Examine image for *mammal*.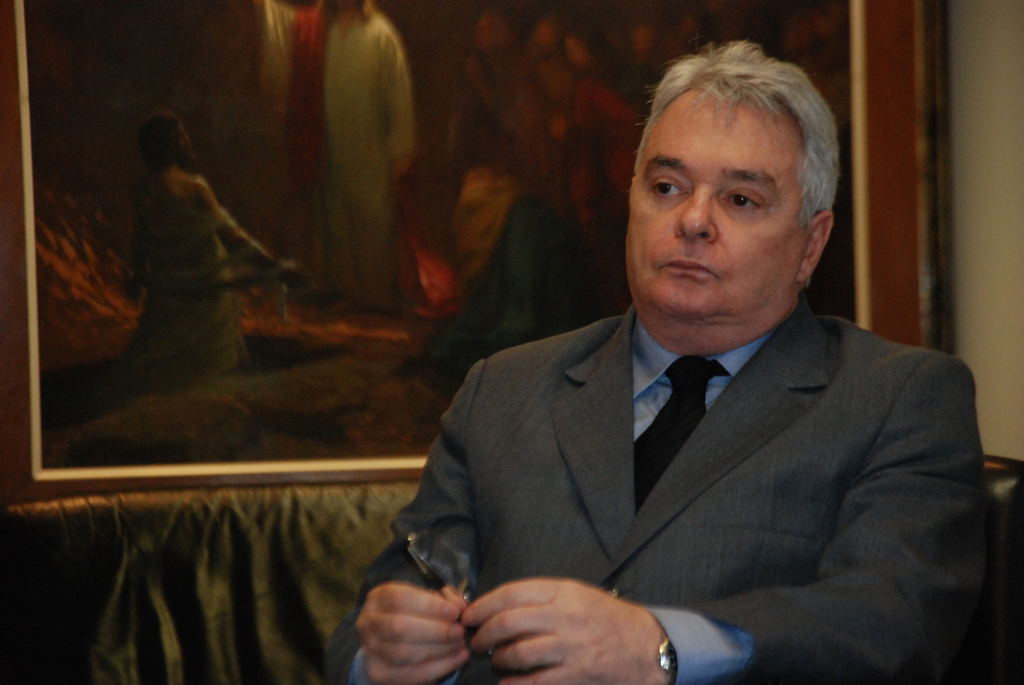
Examination result: bbox=(232, 0, 417, 310).
